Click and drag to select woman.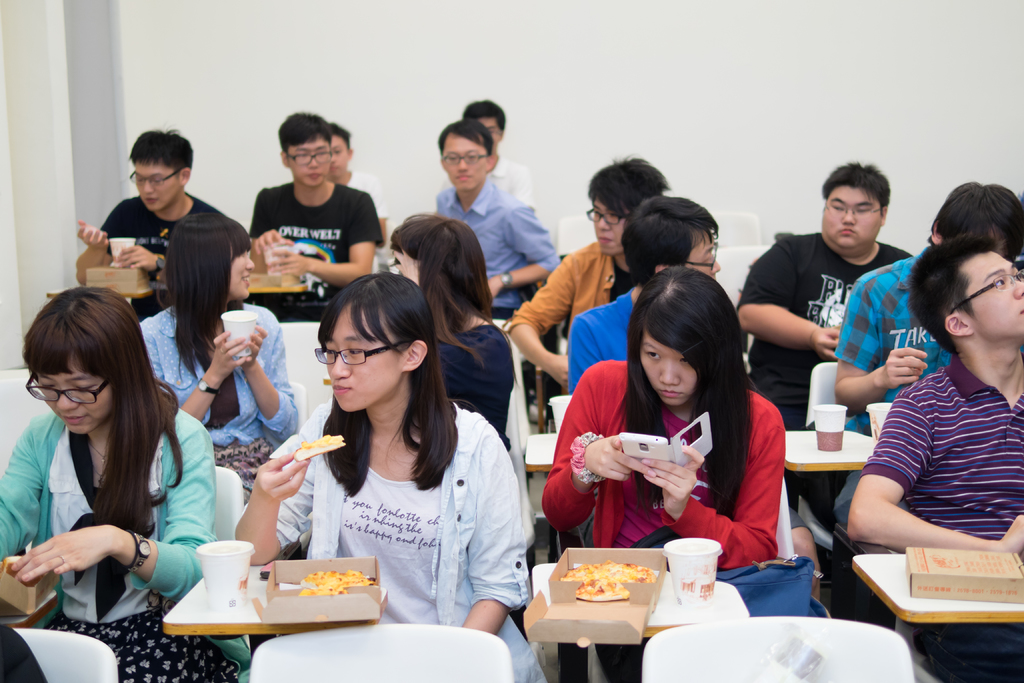
Selection: (x1=130, y1=211, x2=303, y2=483).
